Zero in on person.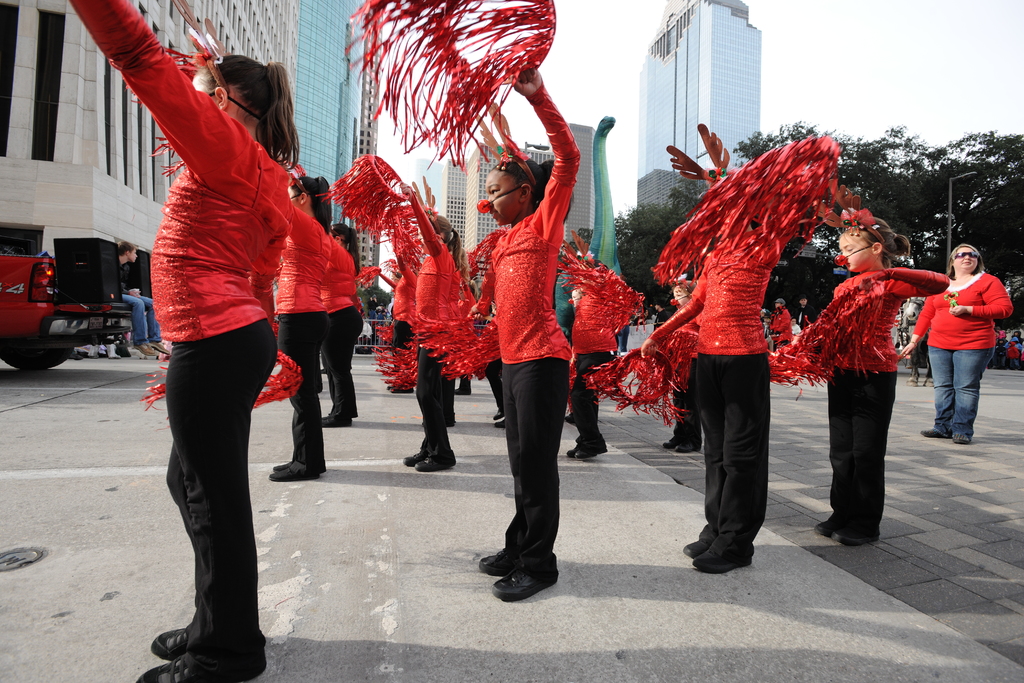
Zeroed in: 89 345 122 358.
